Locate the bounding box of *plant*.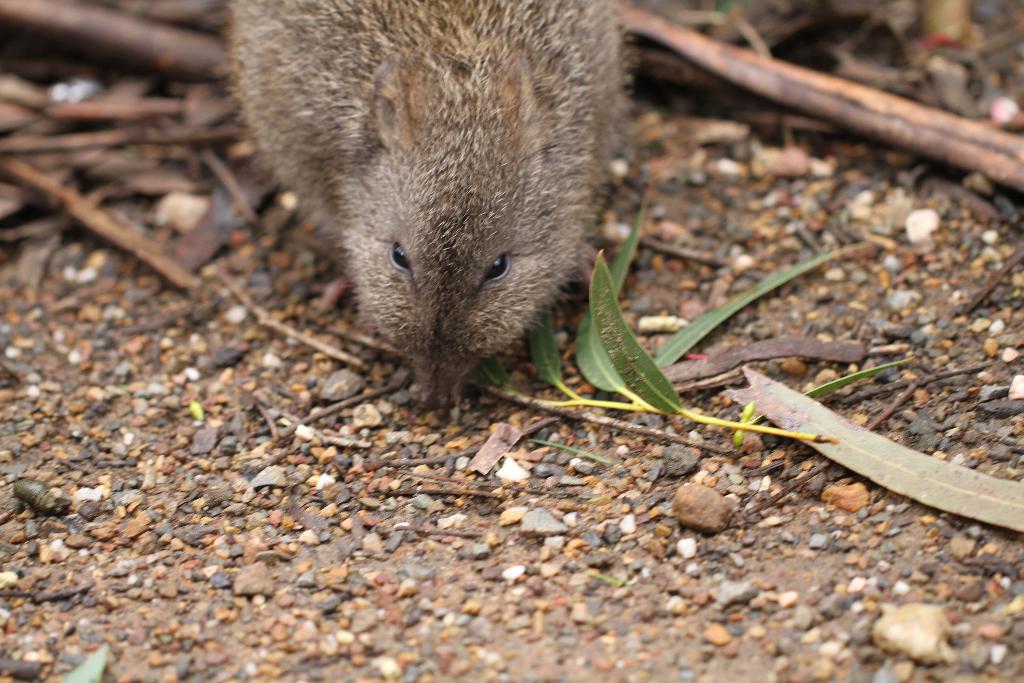
Bounding box: 456 183 913 451.
